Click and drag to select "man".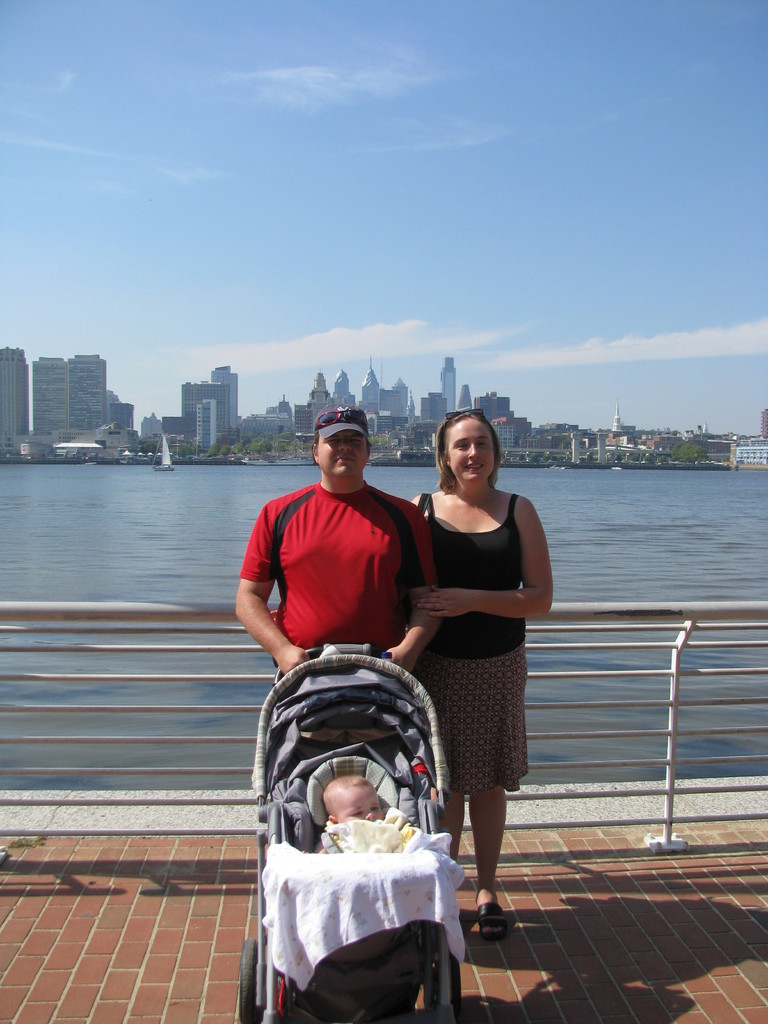
Selection: [236, 404, 429, 673].
